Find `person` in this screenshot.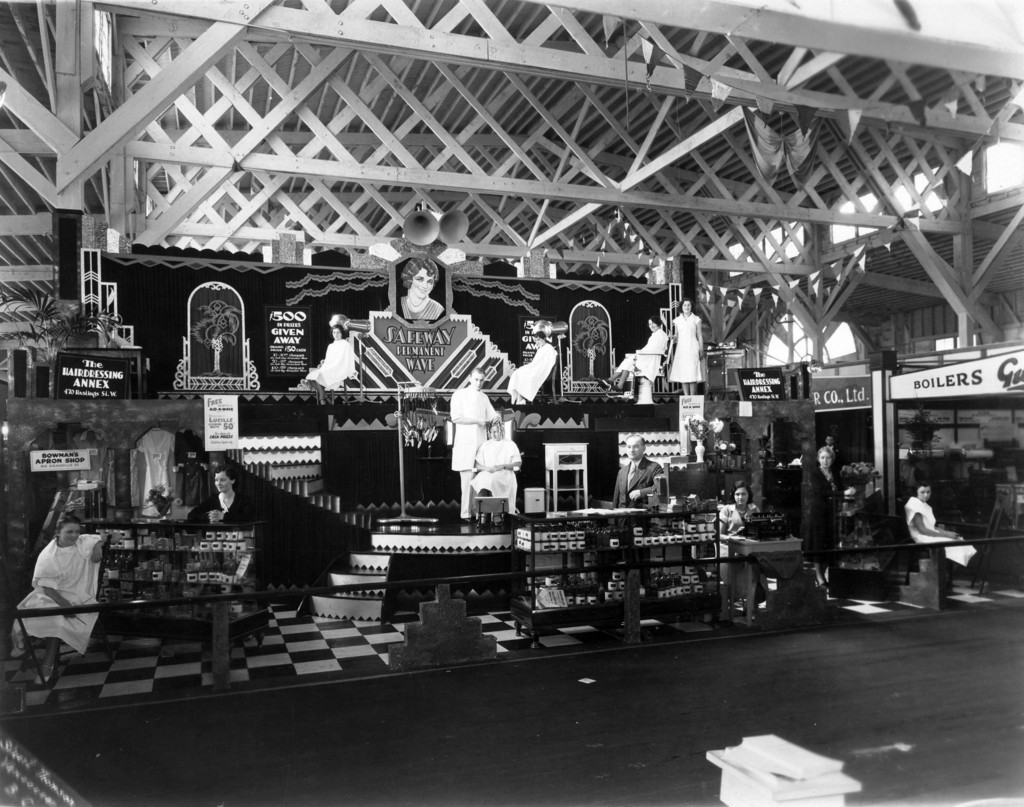
The bounding box for `person` is {"left": 605, "top": 424, "right": 668, "bottom": 500}.
